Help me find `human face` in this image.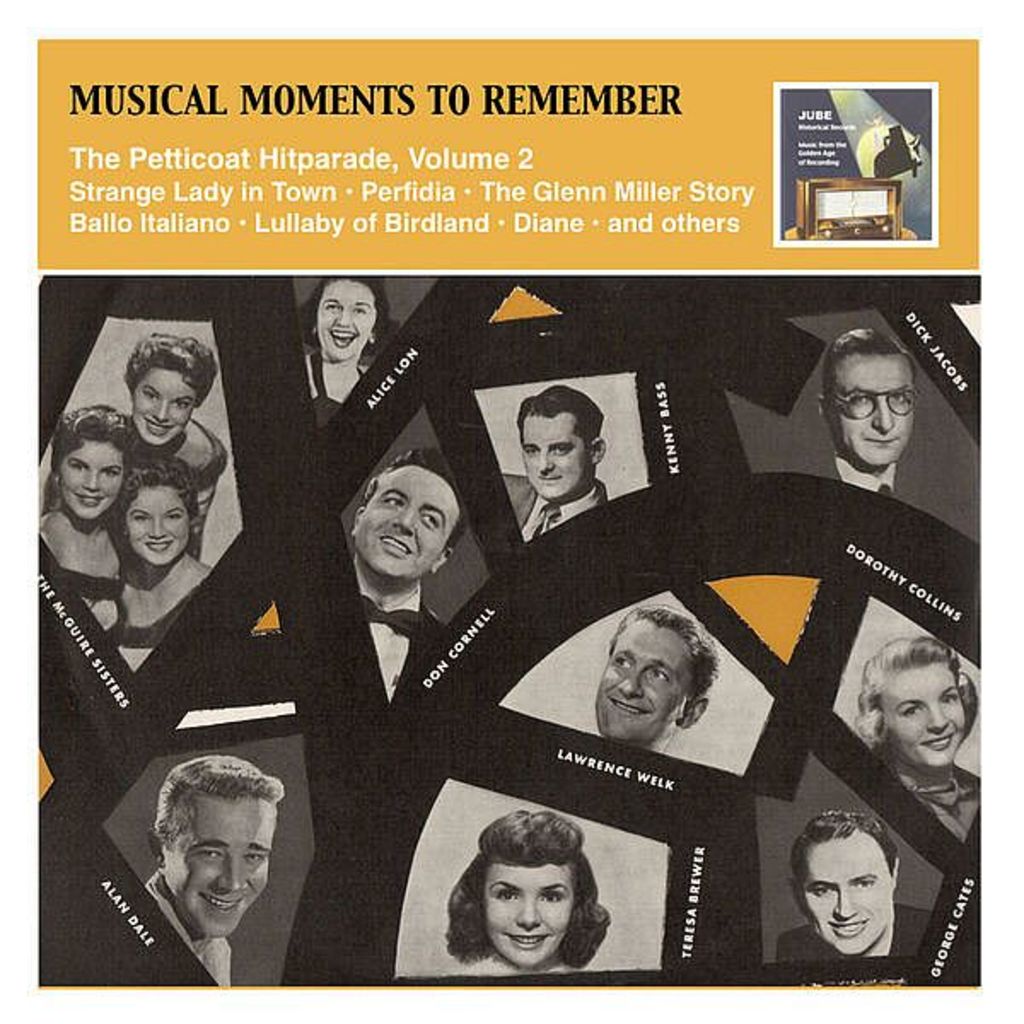
Found it: <region>802, 829, 893, 954</region>.
